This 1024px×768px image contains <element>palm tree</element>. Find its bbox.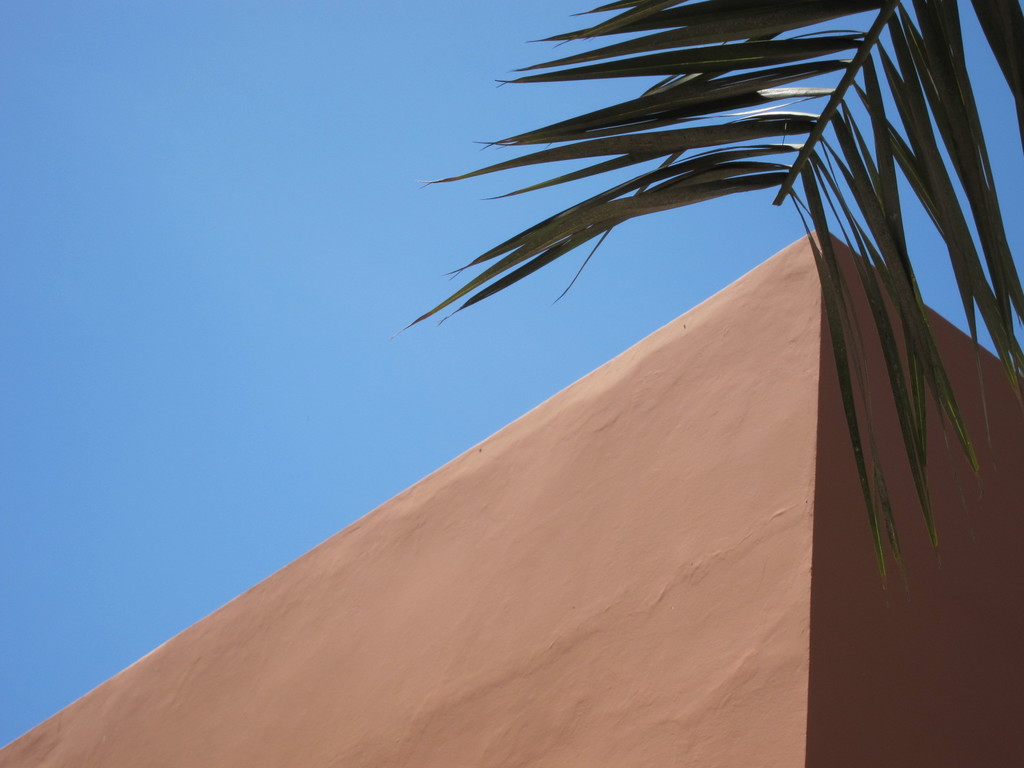
rect(399, 0, 1023, 582).
